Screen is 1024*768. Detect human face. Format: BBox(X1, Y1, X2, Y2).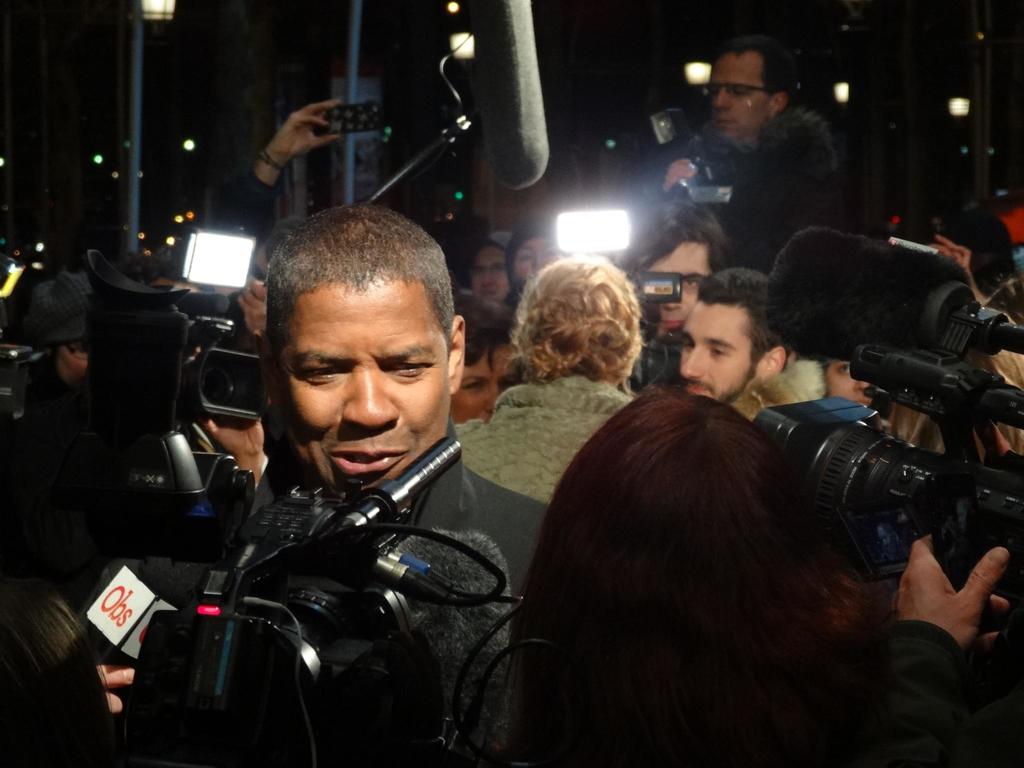
BBox(54, 342, 83, 387).
